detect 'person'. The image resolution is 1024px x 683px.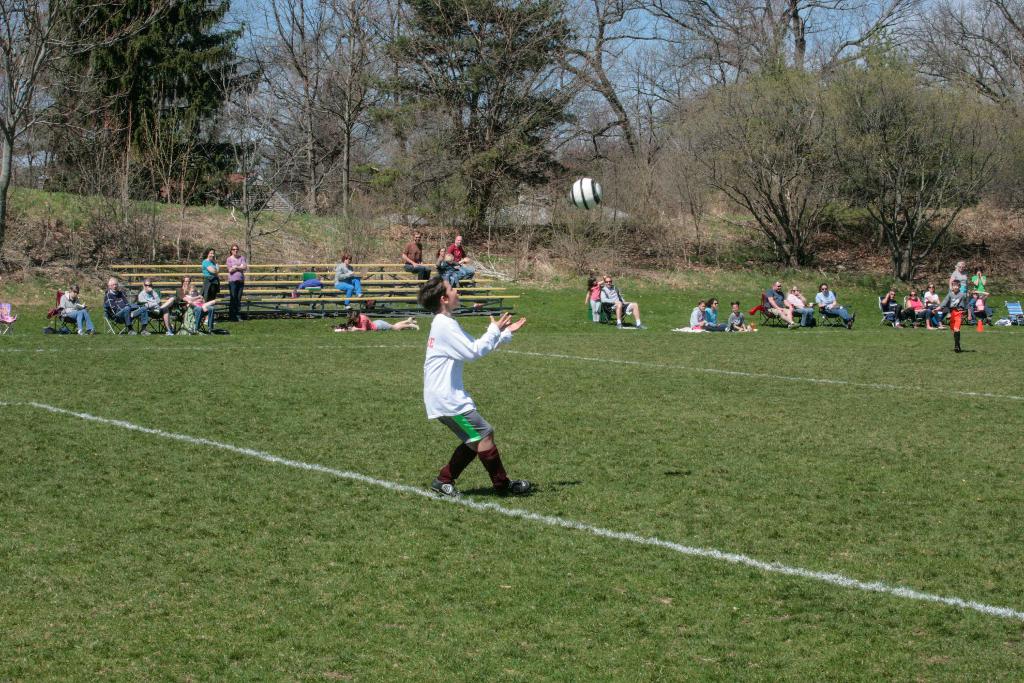
region(764, 278, 797, 325).
